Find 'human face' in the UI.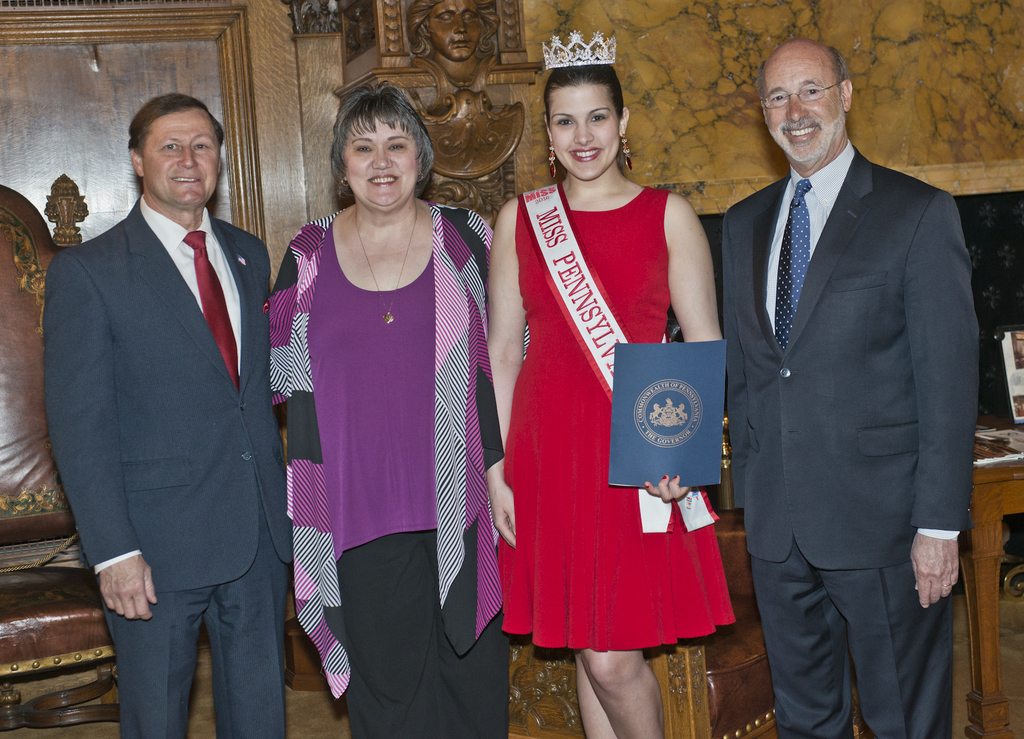
UI element at <box>335,106,415,204</box>.
